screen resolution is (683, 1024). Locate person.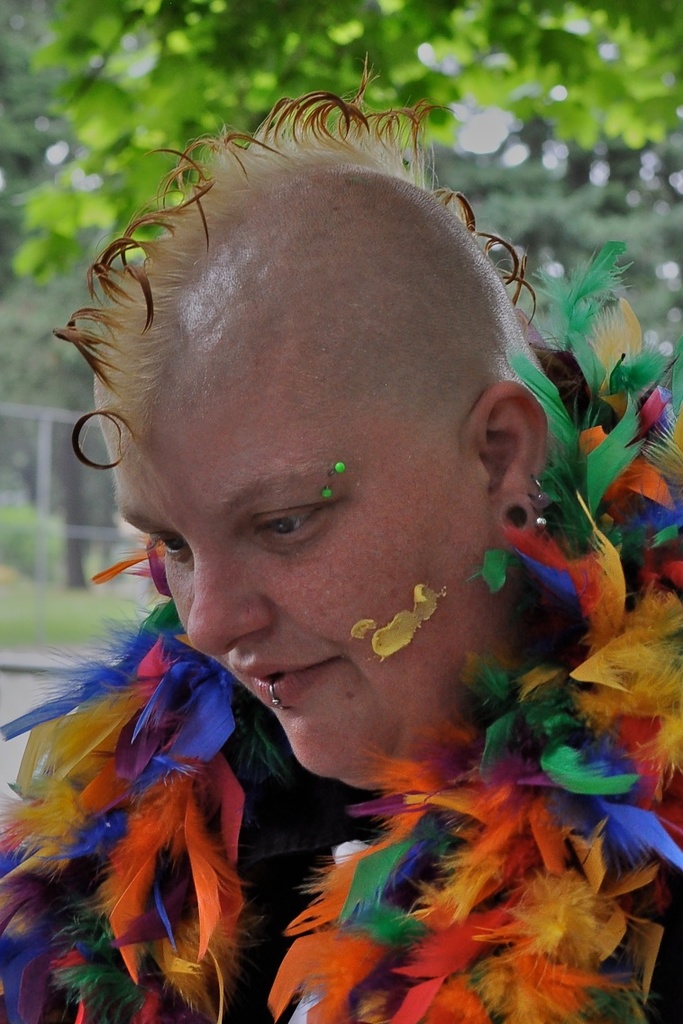
{"x1": 20, "y1": 177, "x2": 633, "y2": 1004}.
